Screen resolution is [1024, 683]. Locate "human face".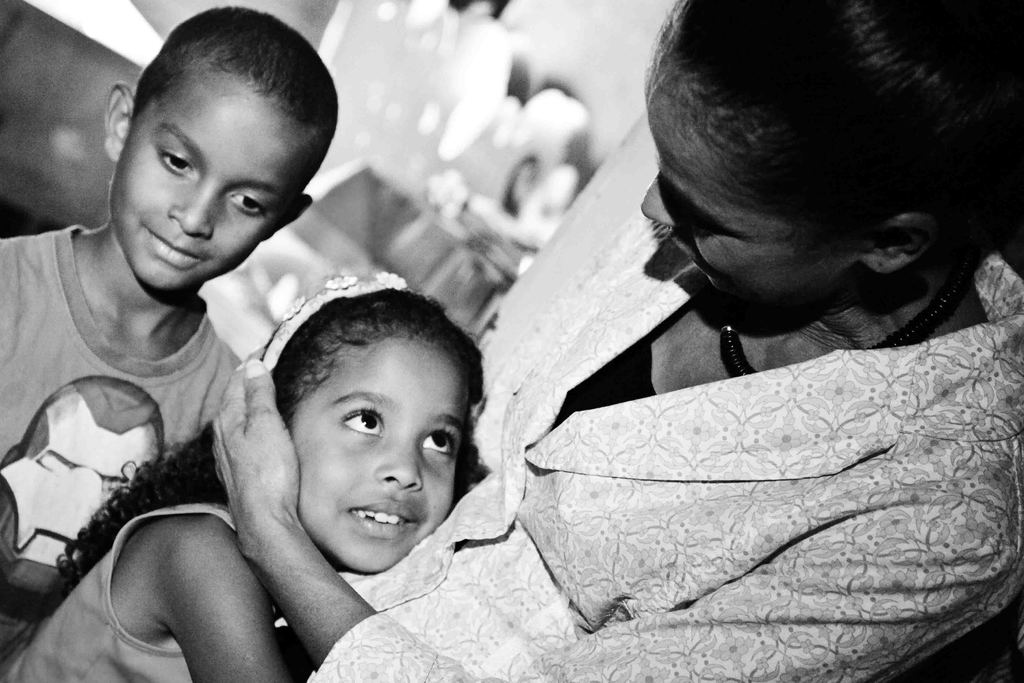
region(111, 73, 299, 290).
